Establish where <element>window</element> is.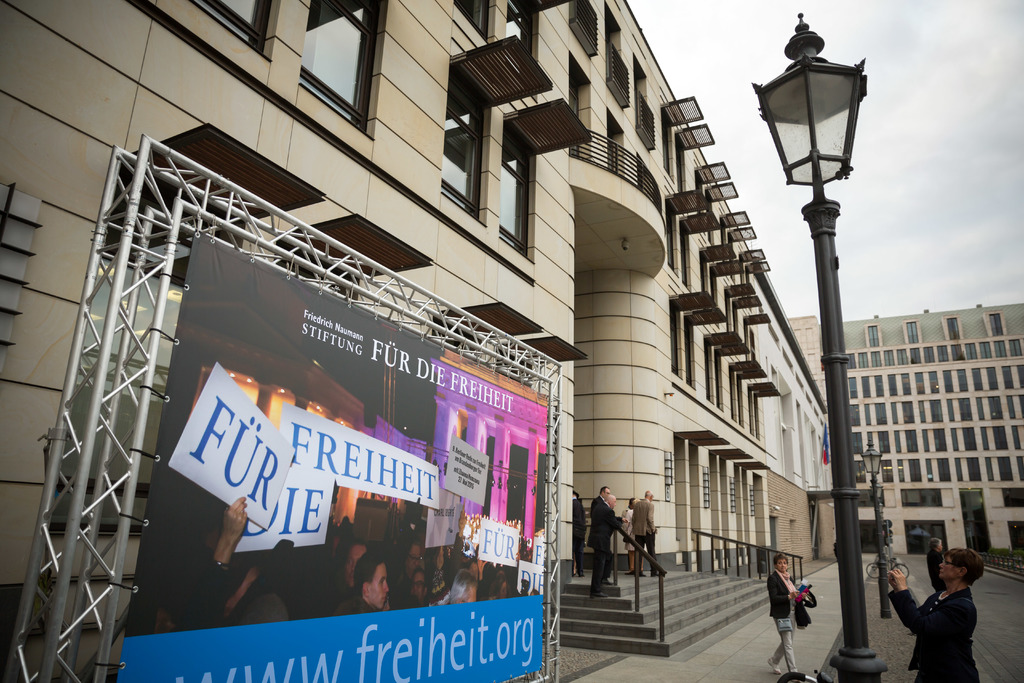
Established at box(565, 43, 593, 157).
